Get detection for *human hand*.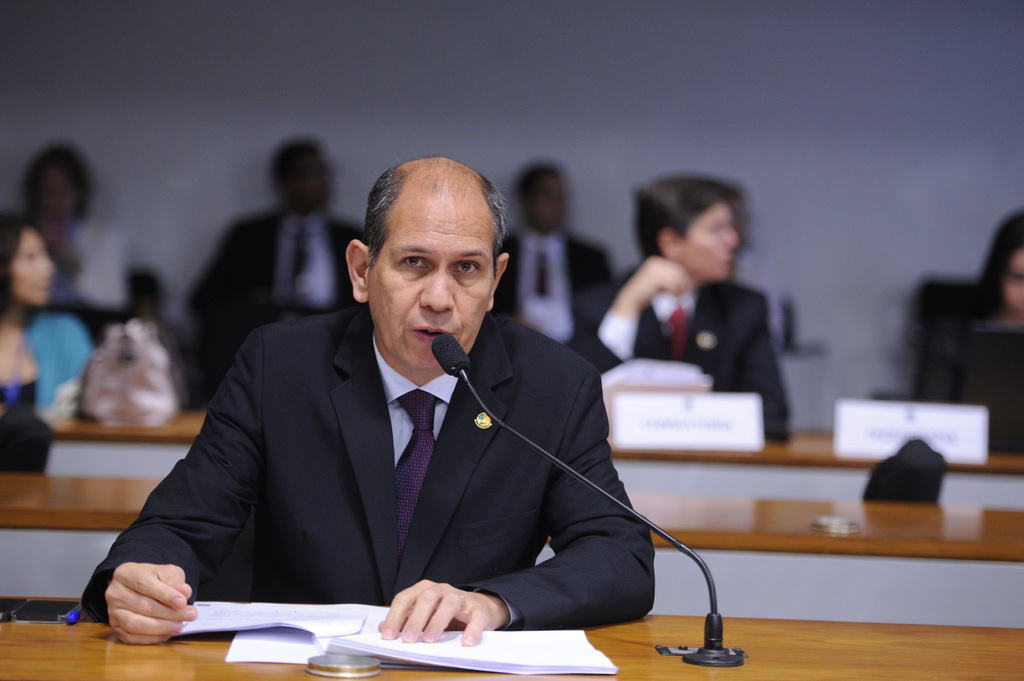
Detection: bbox=[643, 251, 692, 296].
